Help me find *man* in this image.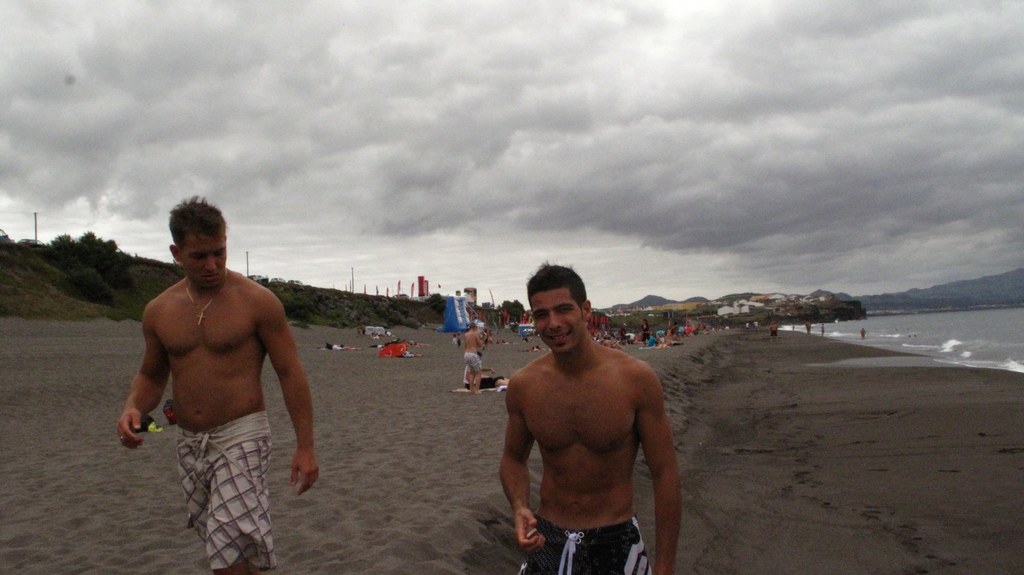
Found it: BBox(113, 194, 315, 574).
